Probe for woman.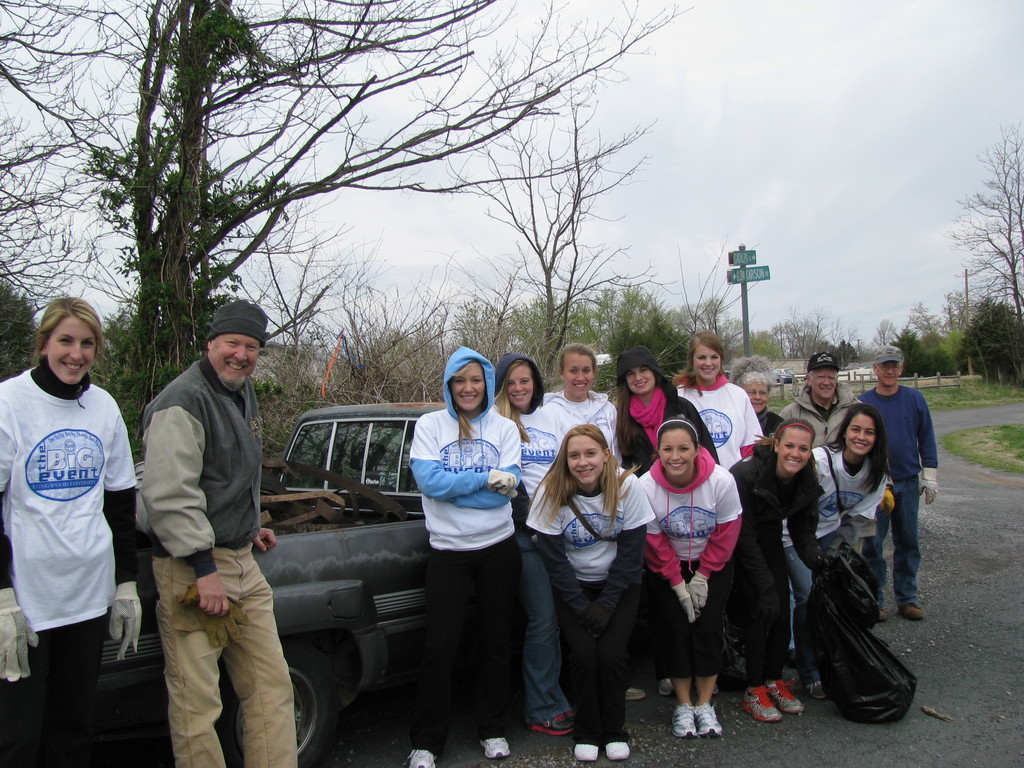
Probe result: 718,351,788,441.
